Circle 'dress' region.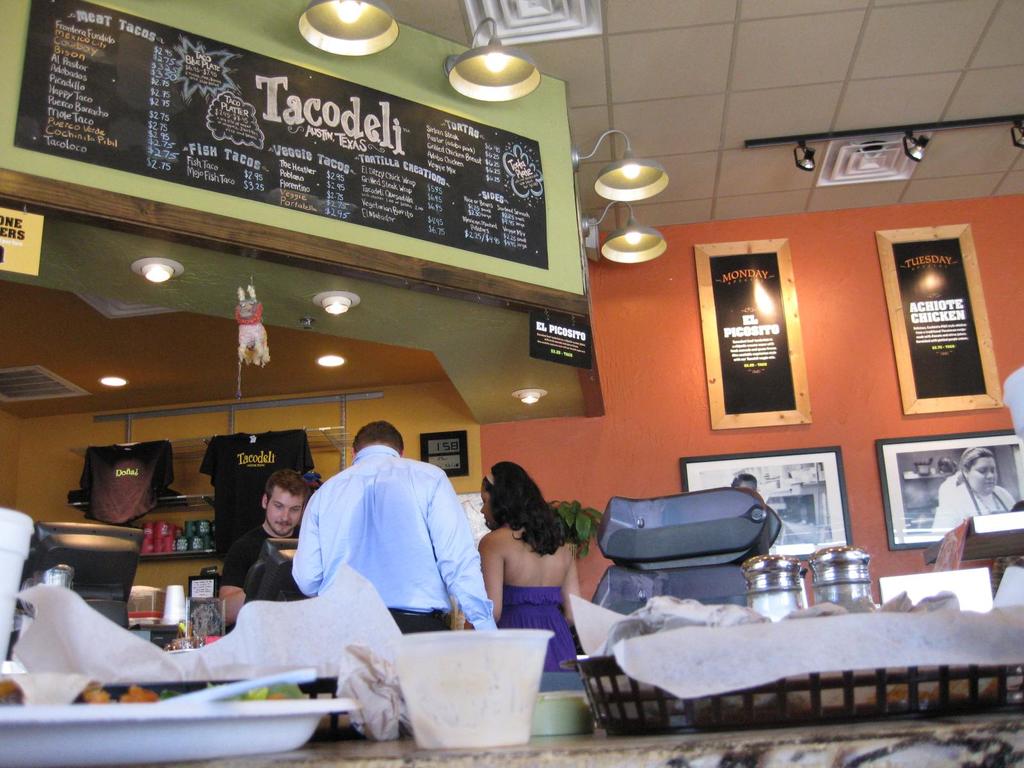
Region: <region>499, 584, 580, 672</region>.
